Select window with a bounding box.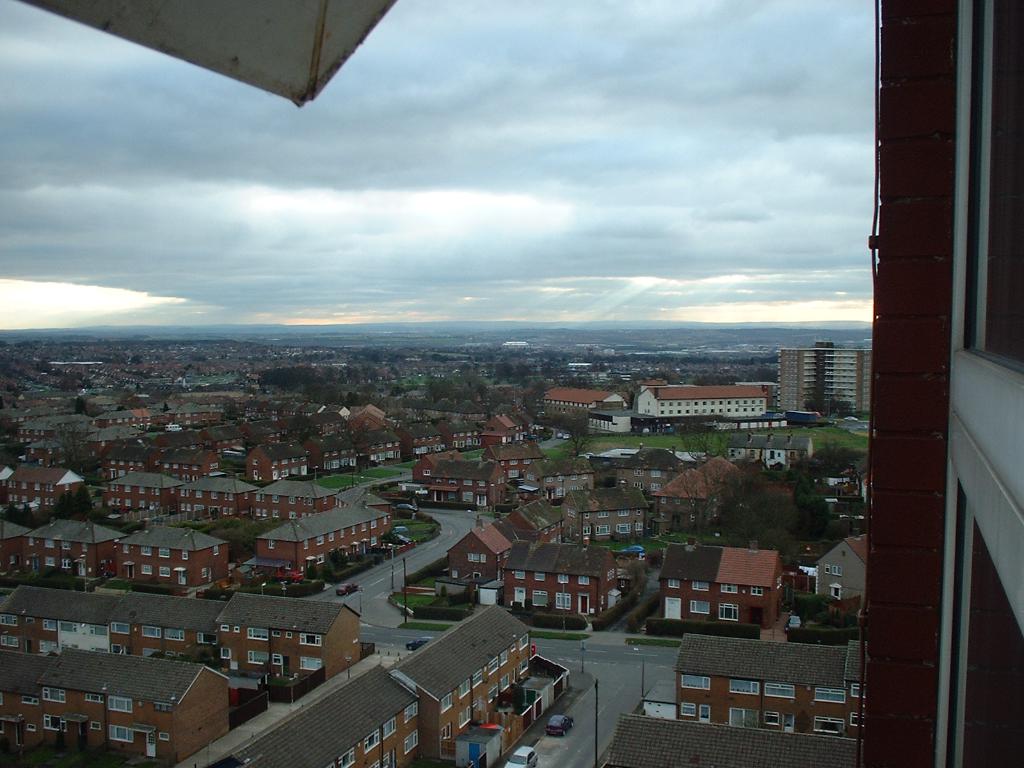
Rect(515, 569, 526, 581).
